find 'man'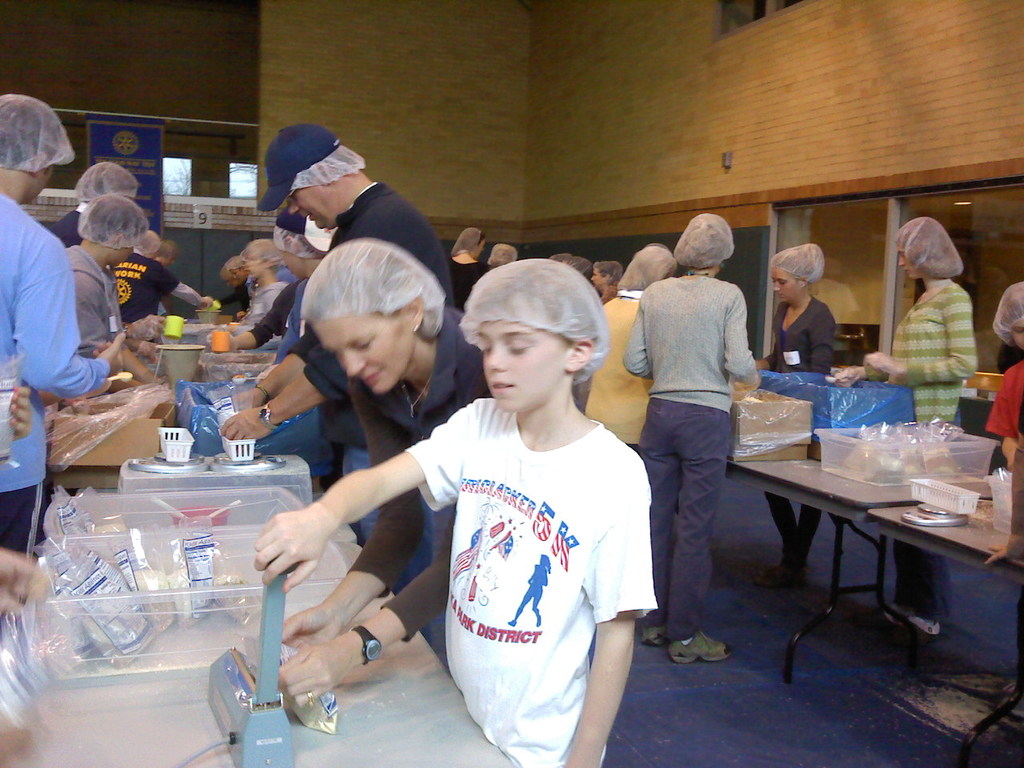
l=47, t=158, r=141, b=273
